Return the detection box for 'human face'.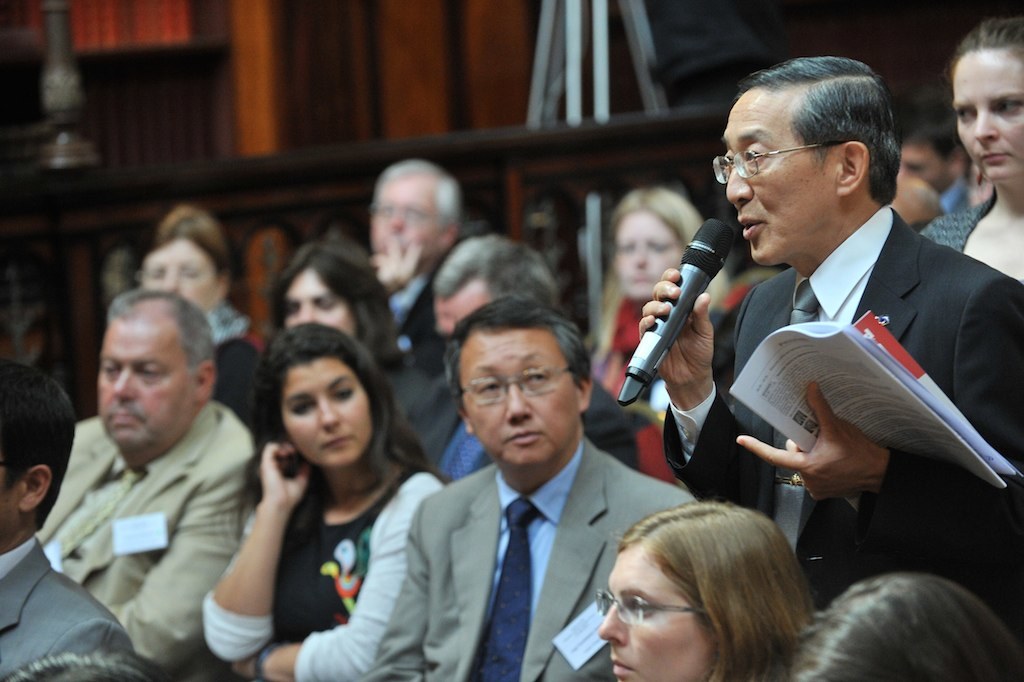
bbox=[453, 326, 577, 469].
